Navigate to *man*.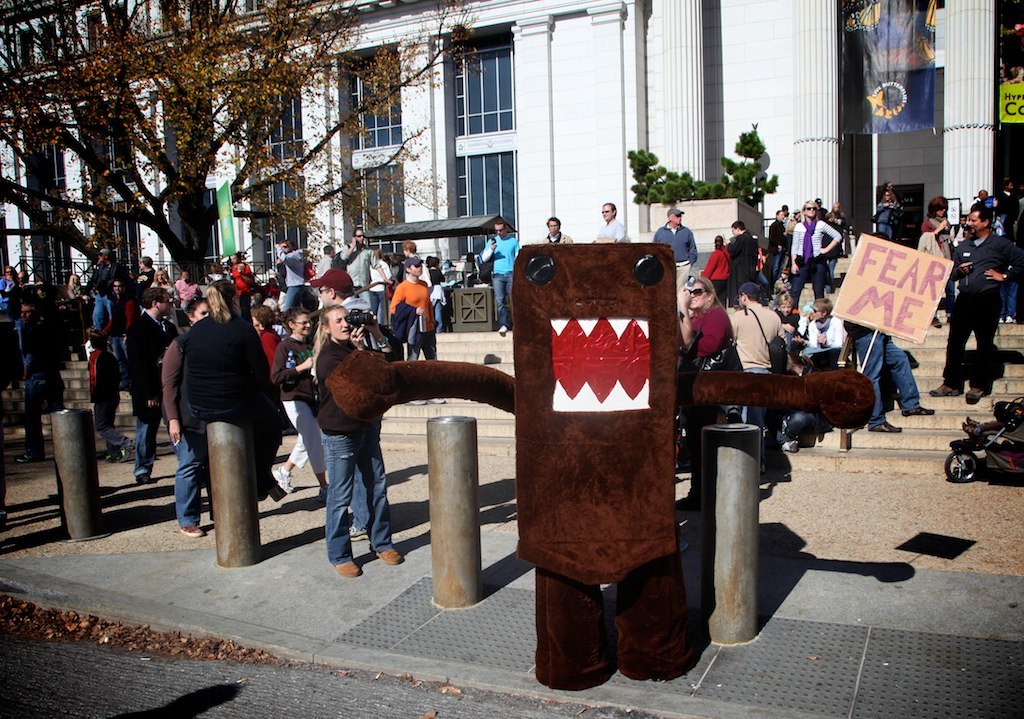
Navigation target: crop(124, 287, 178, 483).
